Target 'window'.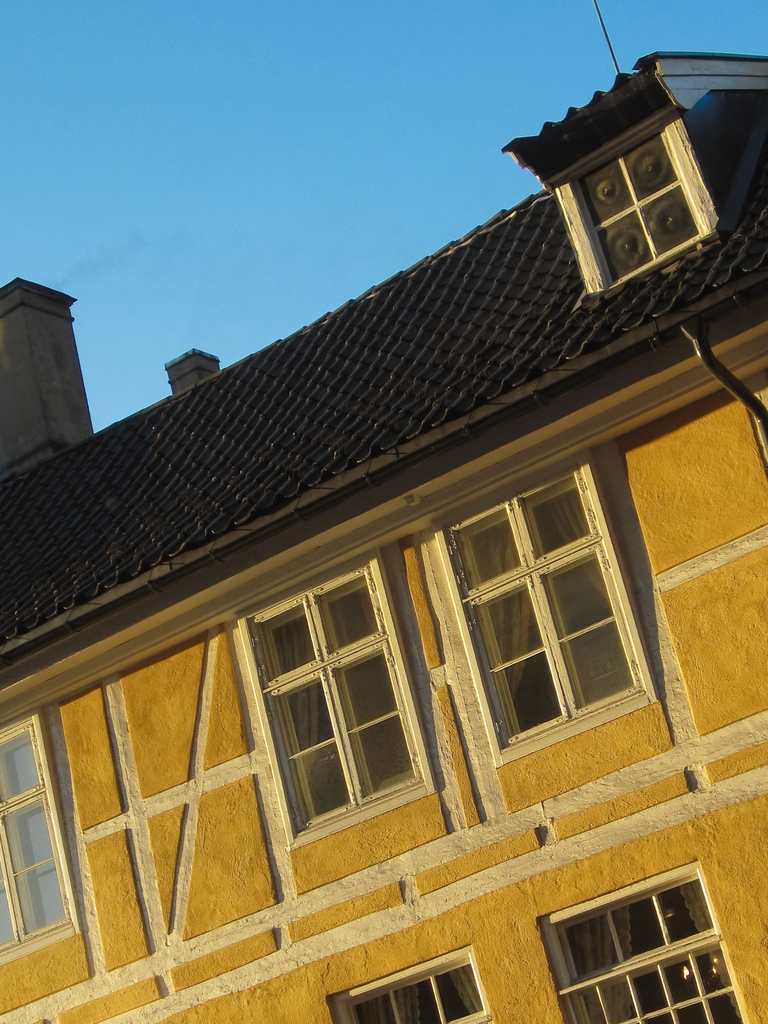
Target region: (x1=429, y1=464, x2=646, y2=751).
